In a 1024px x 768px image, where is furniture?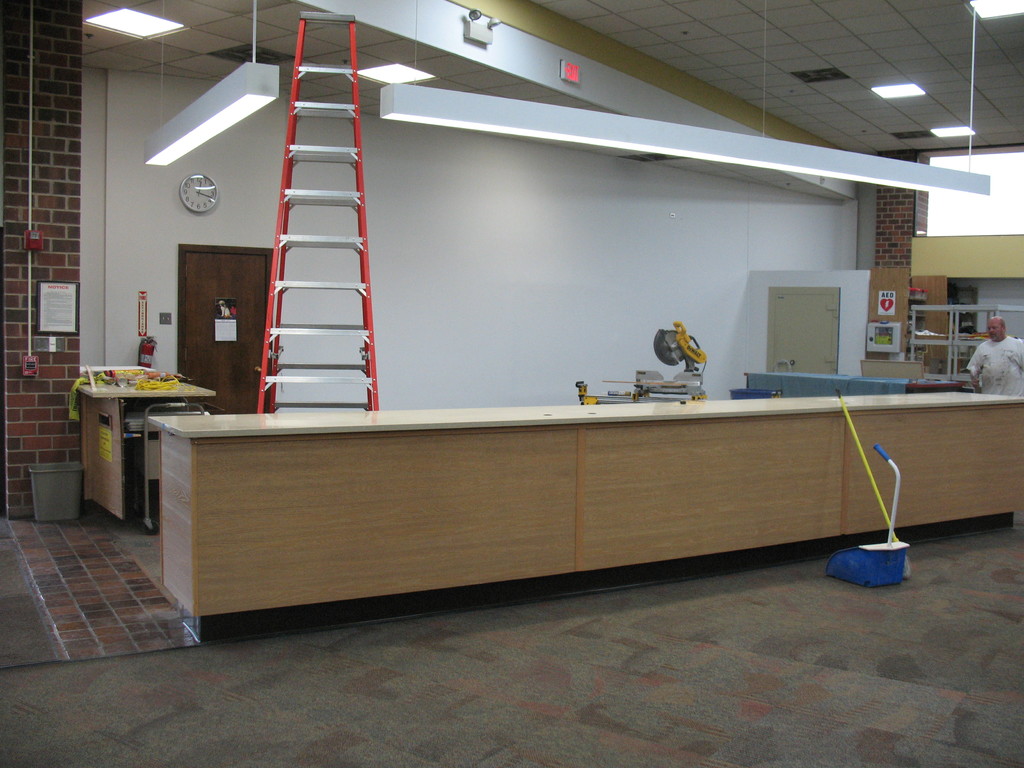
{"x1": 78, "y1": 380, "x2": 217, "y2": 523}.
